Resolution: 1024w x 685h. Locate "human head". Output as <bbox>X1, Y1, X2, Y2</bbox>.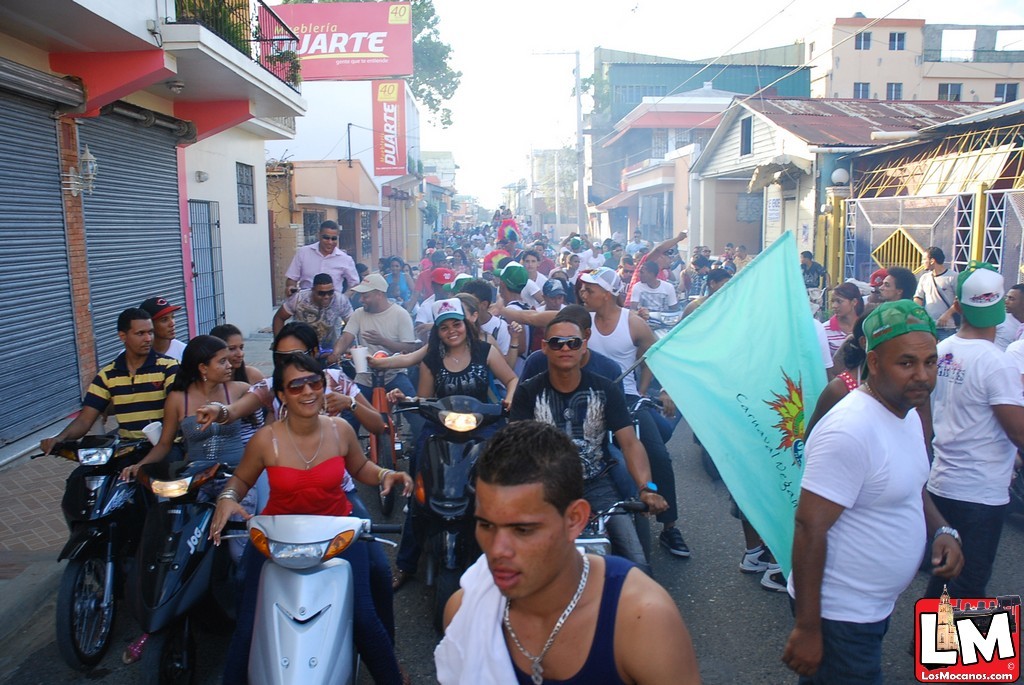
<bbox>466, 278, 496, 309</bbox>.
